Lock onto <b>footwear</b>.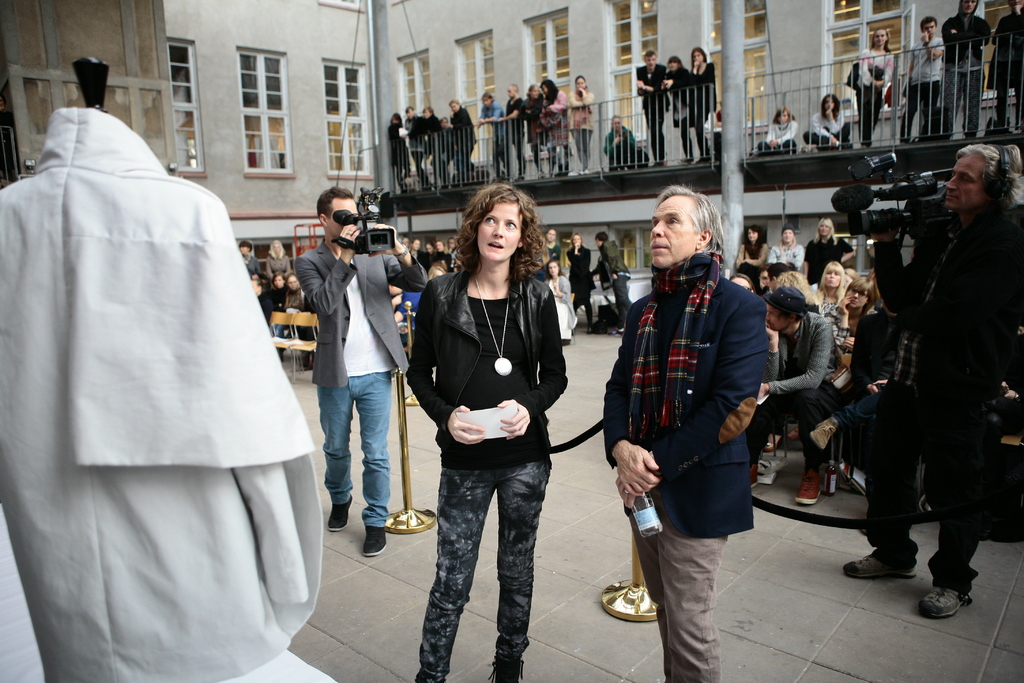
Locked: {"left": 328, "top": 494, "right": 353, "bottom": 533}.
